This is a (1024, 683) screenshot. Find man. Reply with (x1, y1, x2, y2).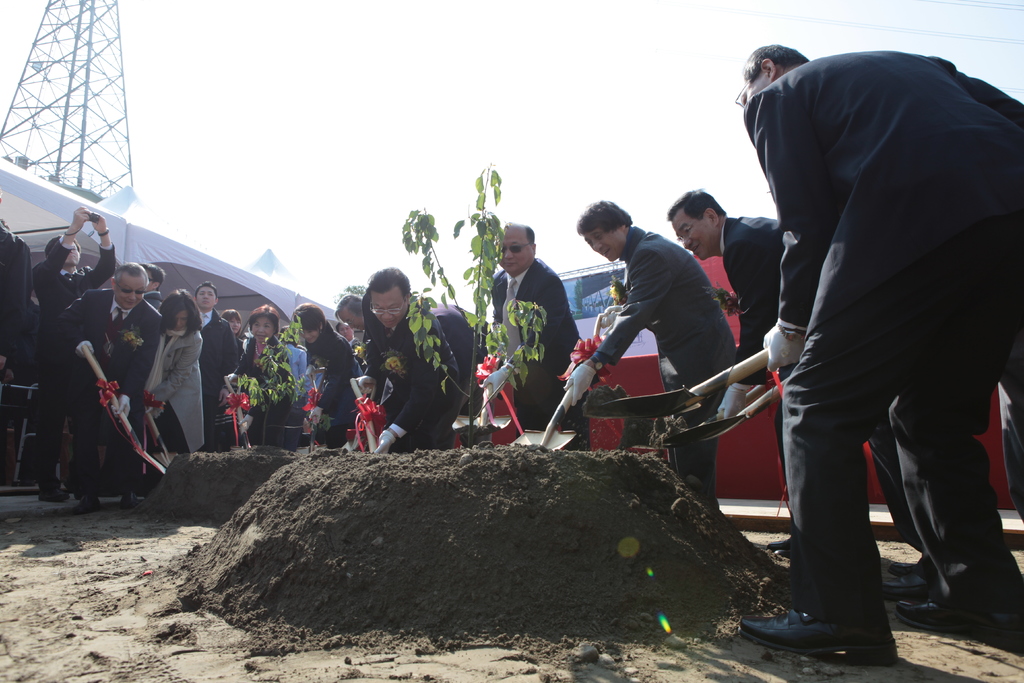
(556, 200, 732, 509).
